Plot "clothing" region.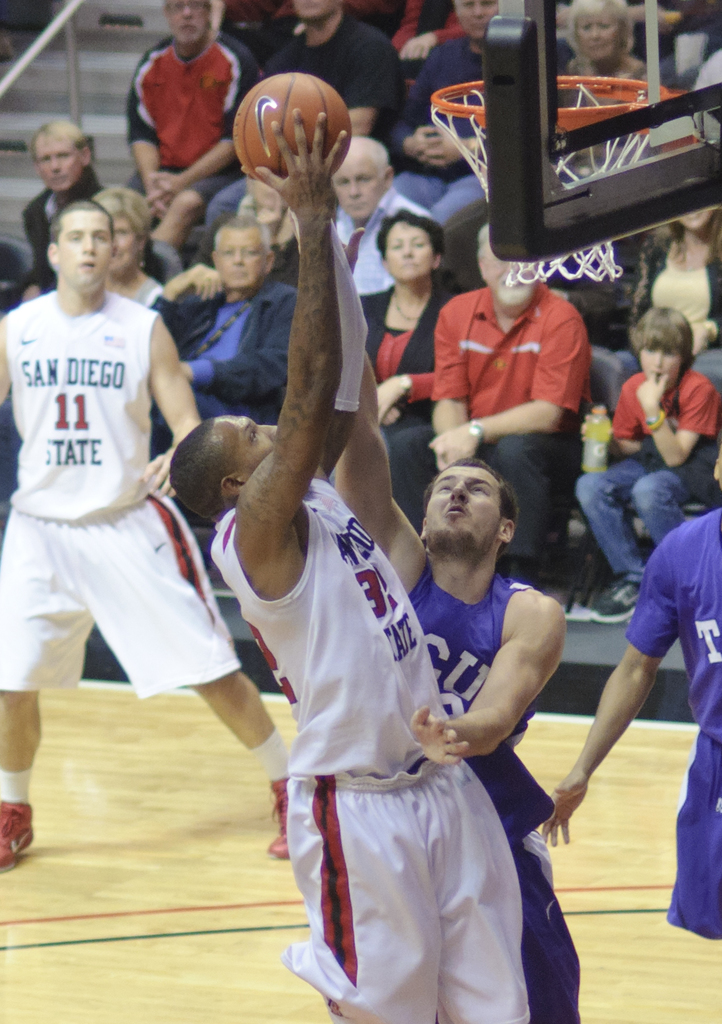
Plotted at {"left": 200, "top": 479, "right": 524, "bottom": 1023}.
